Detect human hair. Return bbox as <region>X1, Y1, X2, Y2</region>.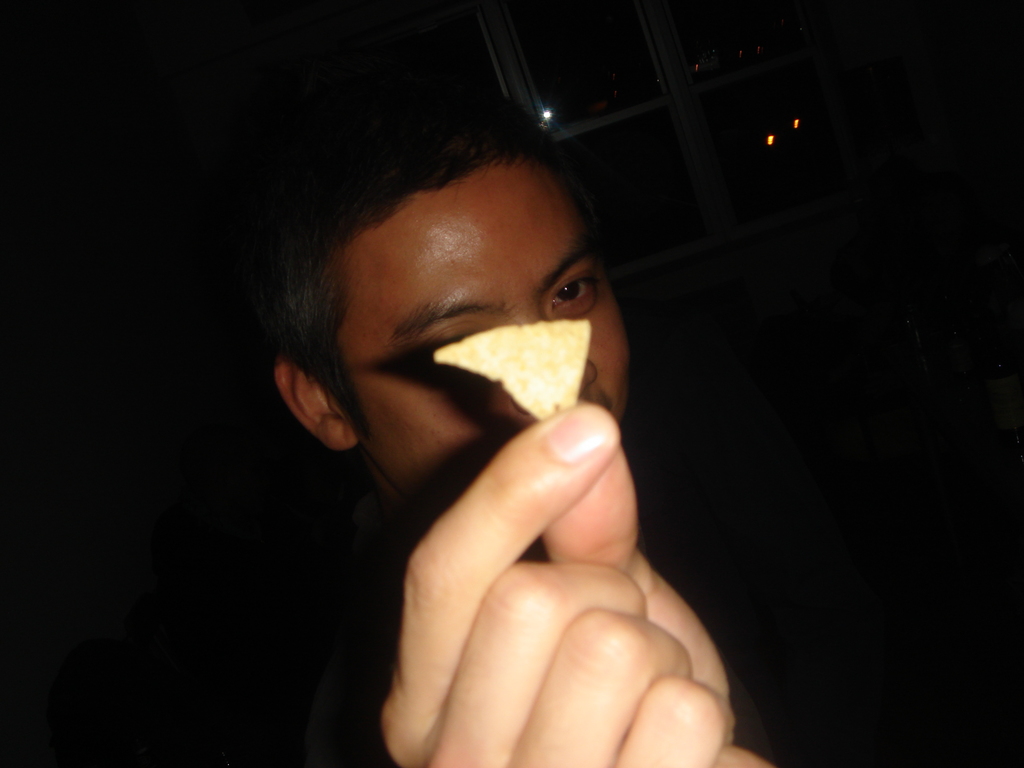
<region>195, 121, 627, 424</region>.
